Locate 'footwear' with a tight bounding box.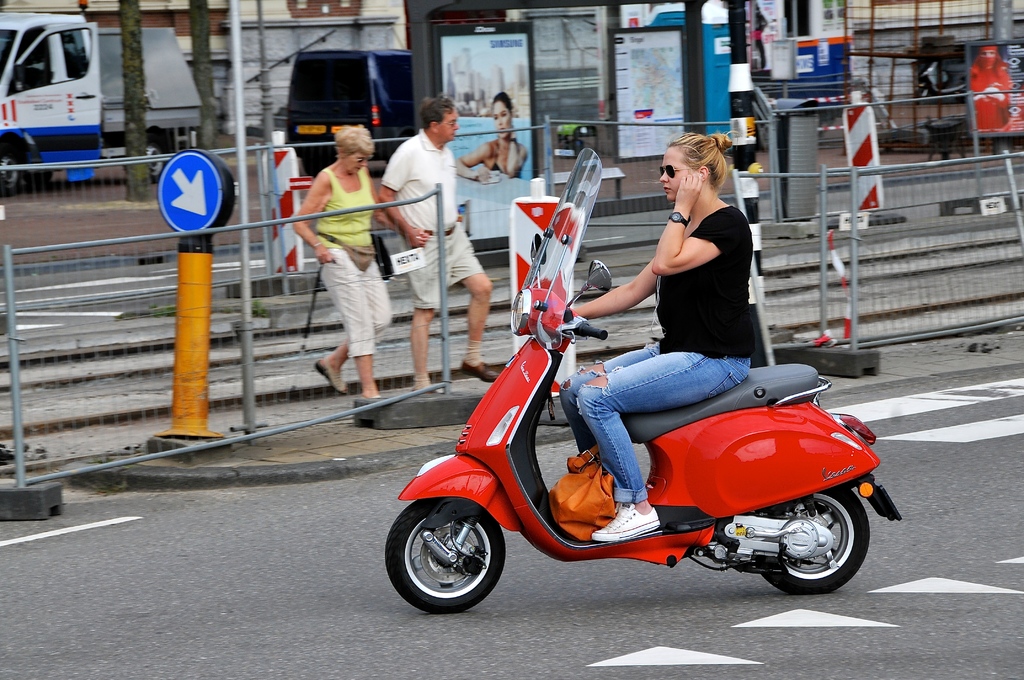
[460, 362, 500, 384].
